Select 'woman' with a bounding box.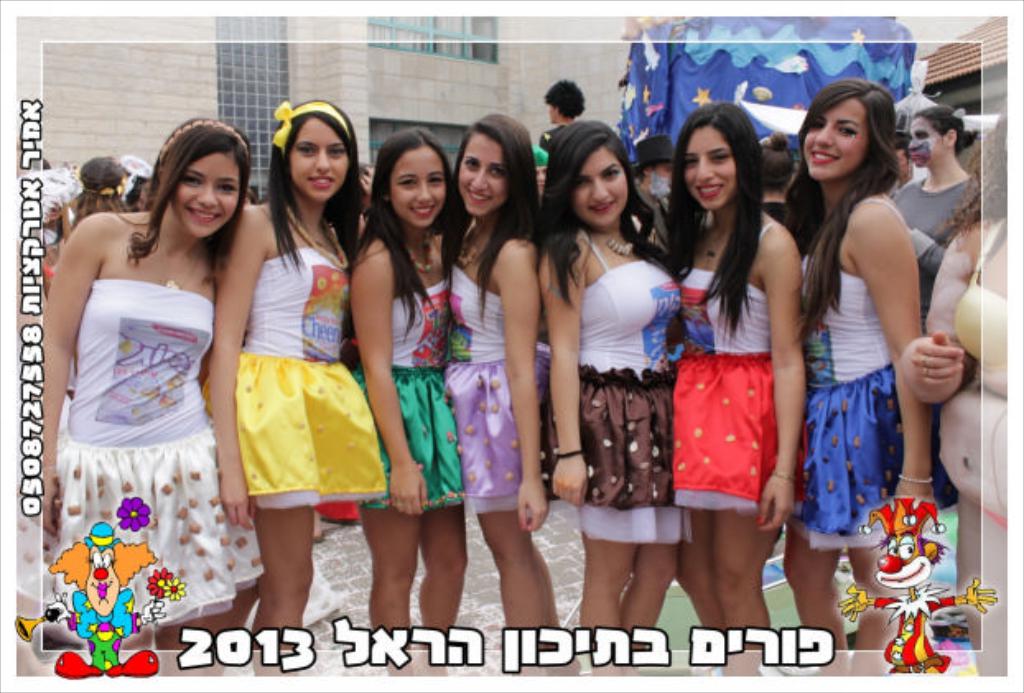
663 94 803 678.
